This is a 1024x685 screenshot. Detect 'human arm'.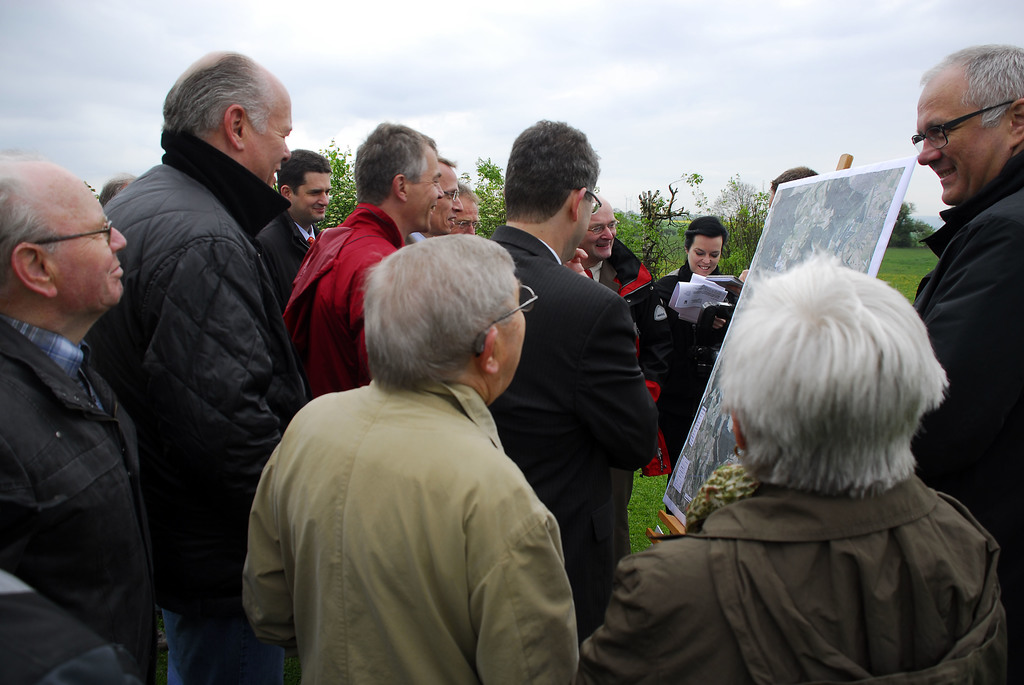
{"left": 572, "top": 548, "right": 659, "bottom": 684}.
